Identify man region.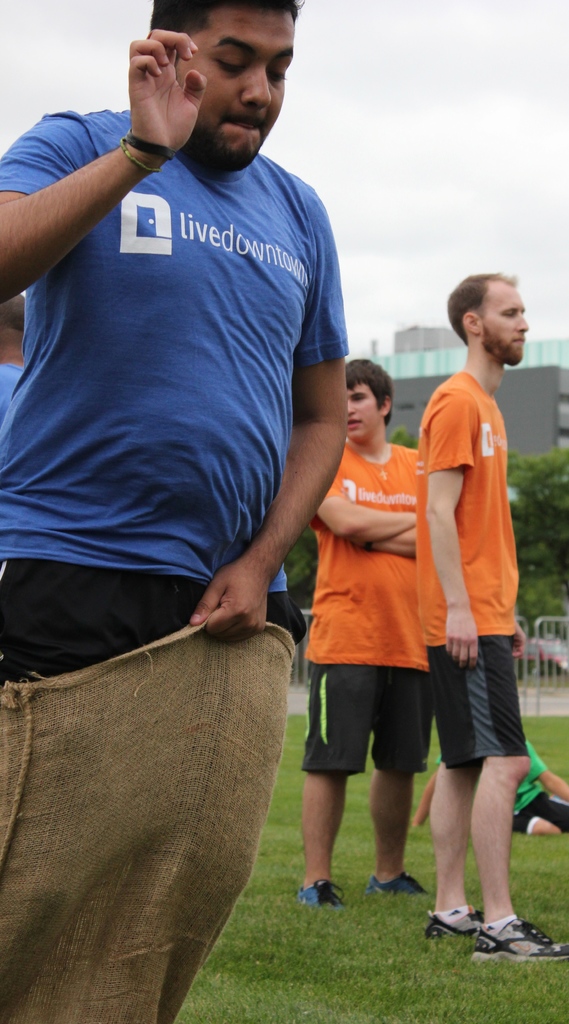
Region: <bbox>0, 0, 349, 1023</bbox>.
